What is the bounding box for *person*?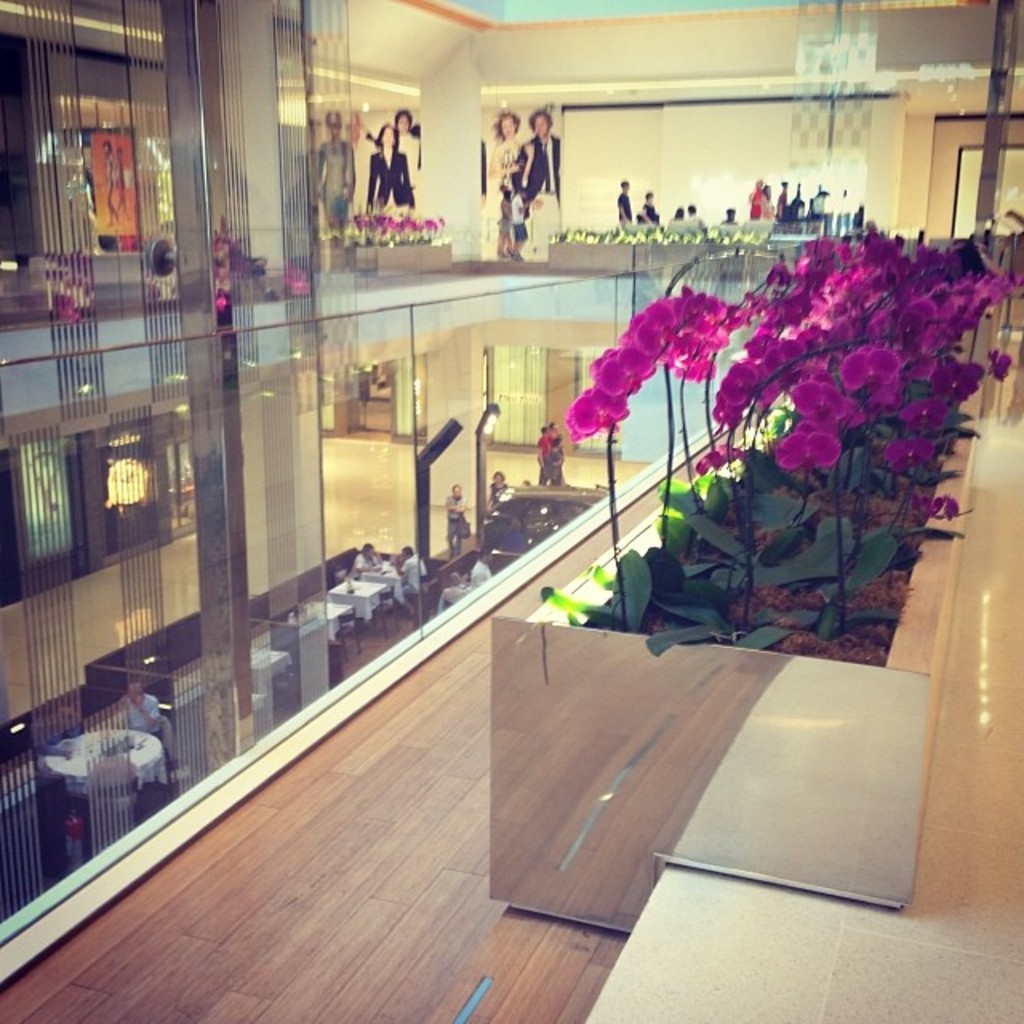
{"left": 496, "top": 522, "right": 525, "bottom": 554}.
